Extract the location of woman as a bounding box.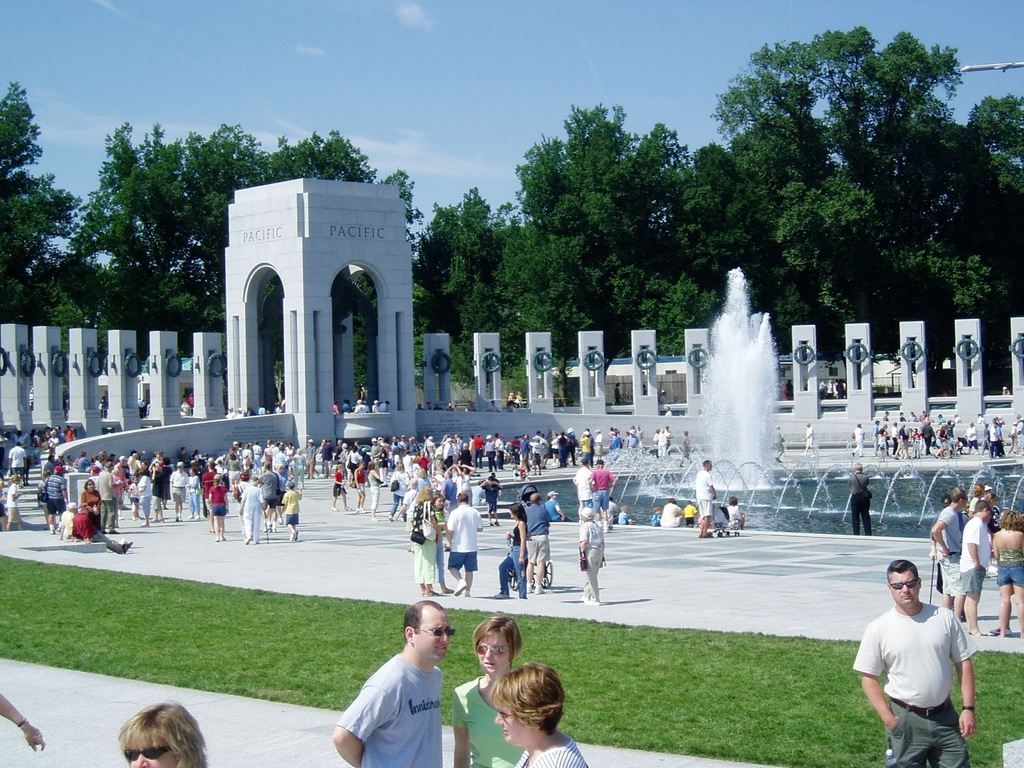
<box>228,454,239,487</box>.
